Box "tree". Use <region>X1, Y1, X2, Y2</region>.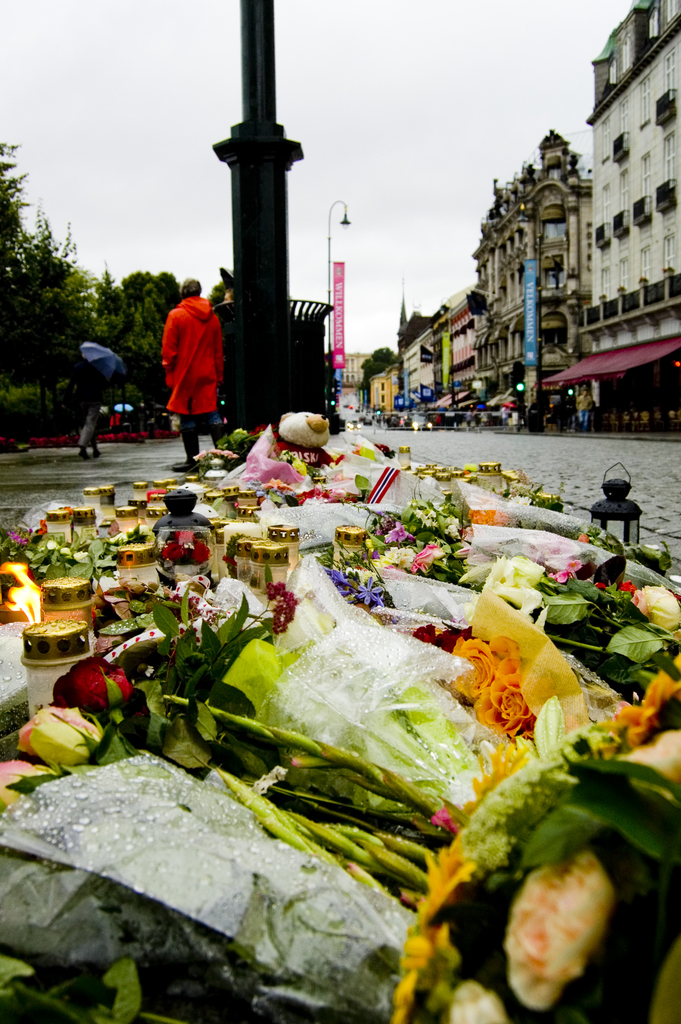
<region>89, 268, 211, 430</region>.
